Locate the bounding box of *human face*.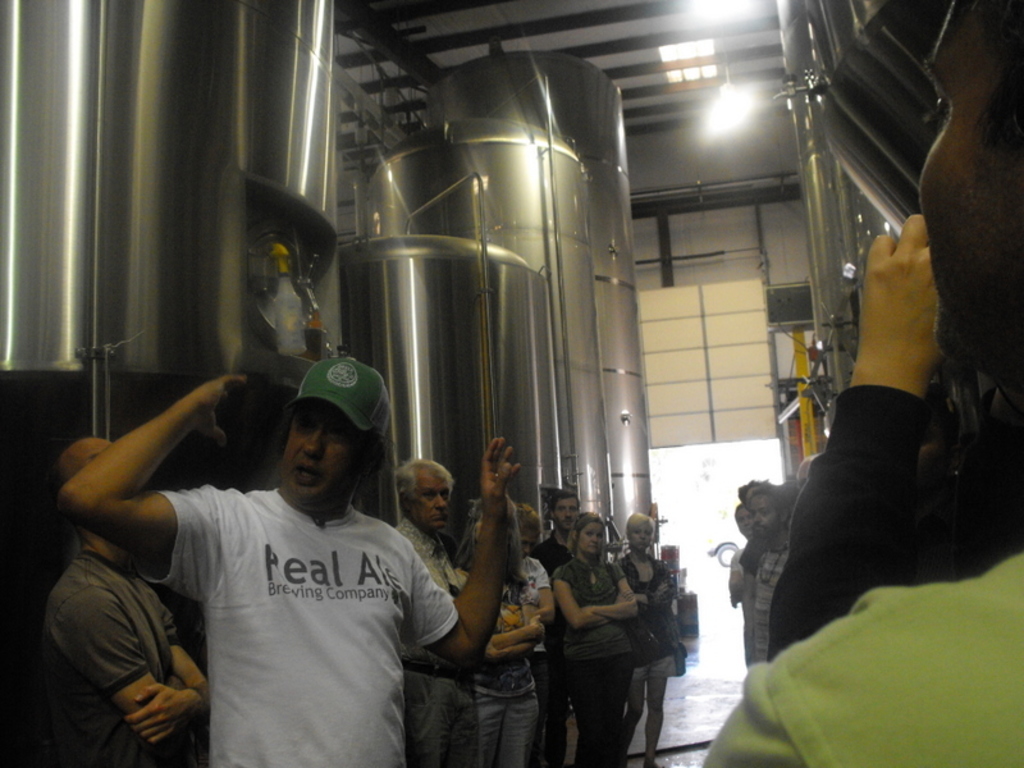
Bounding box: bbox=(410, 467, 451, 530).
